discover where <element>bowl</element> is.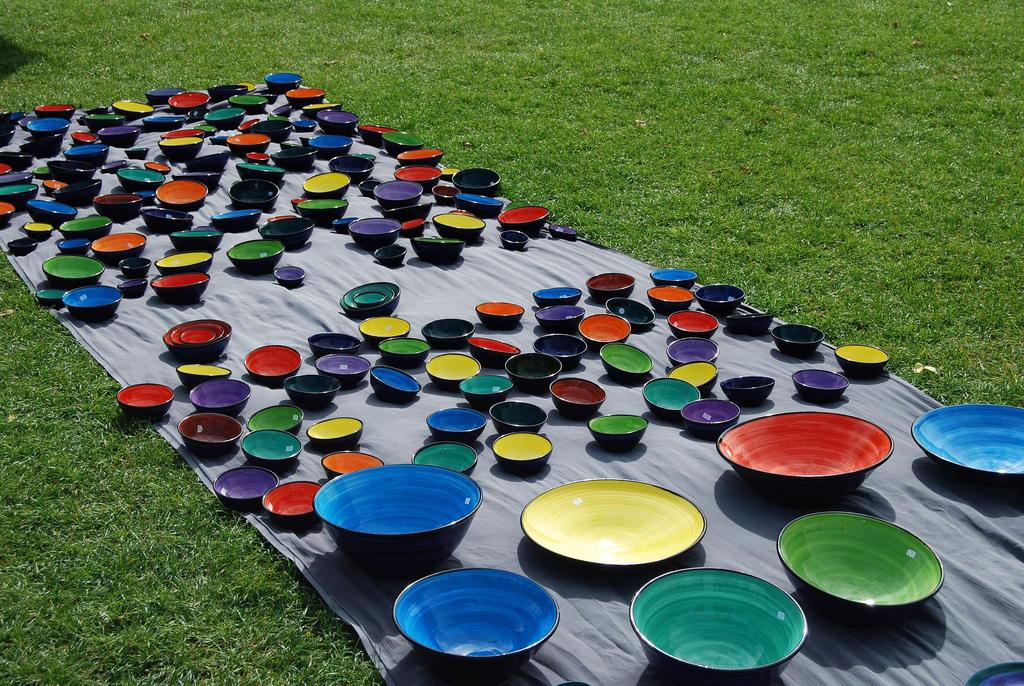
Discovered at region(33, 104, 75, 121).
